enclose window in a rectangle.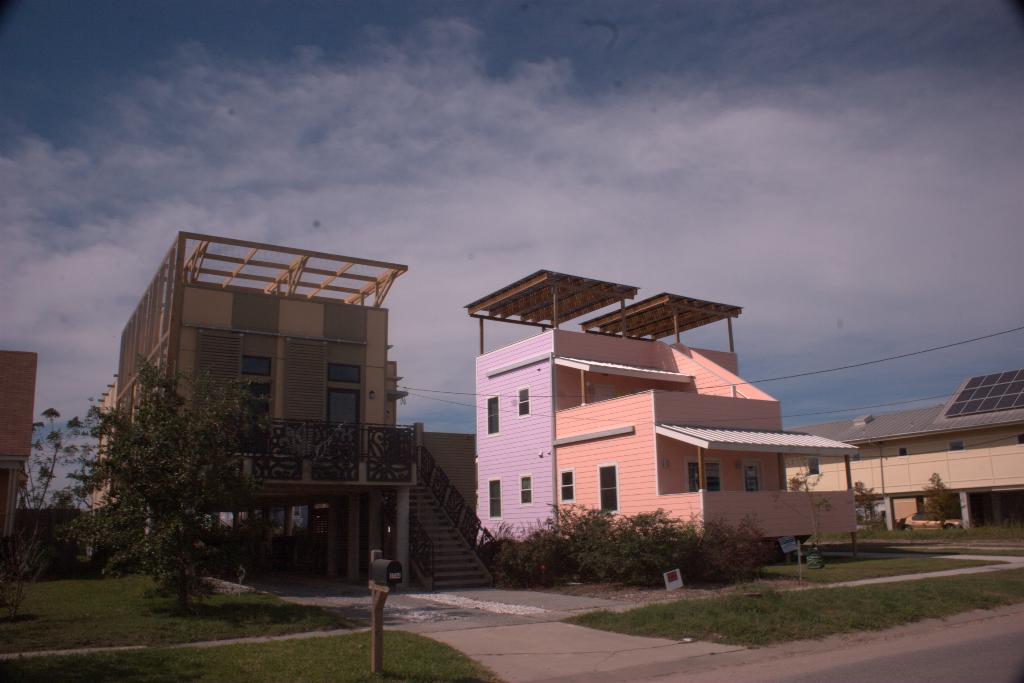
488, 477, 499, 518.
